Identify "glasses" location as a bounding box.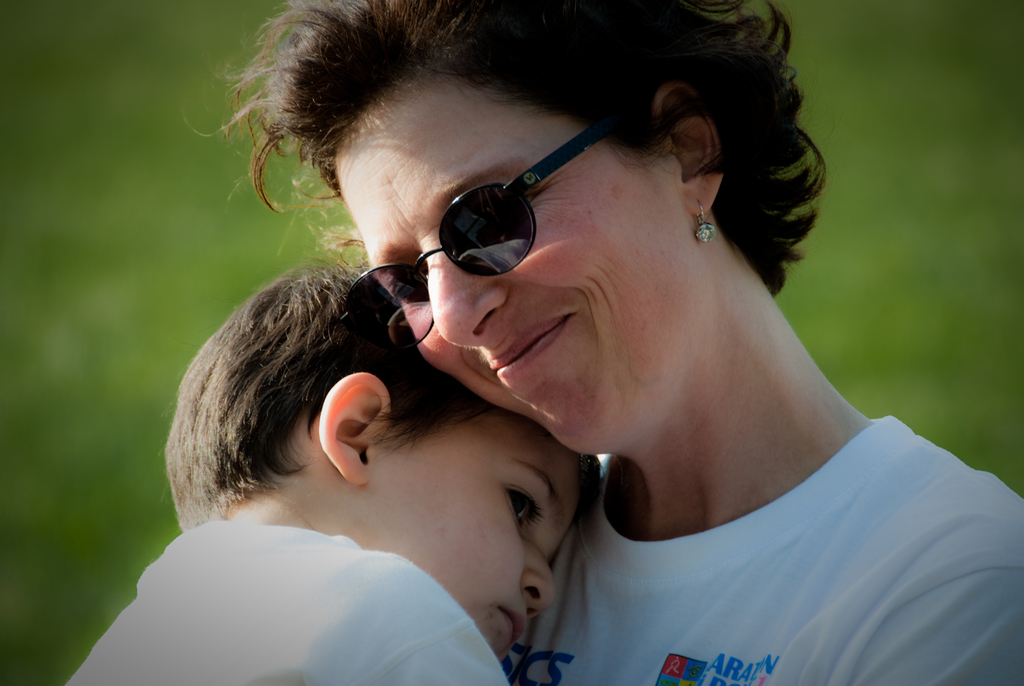
[x1=340, y1=124, x2=612, y2=345].
